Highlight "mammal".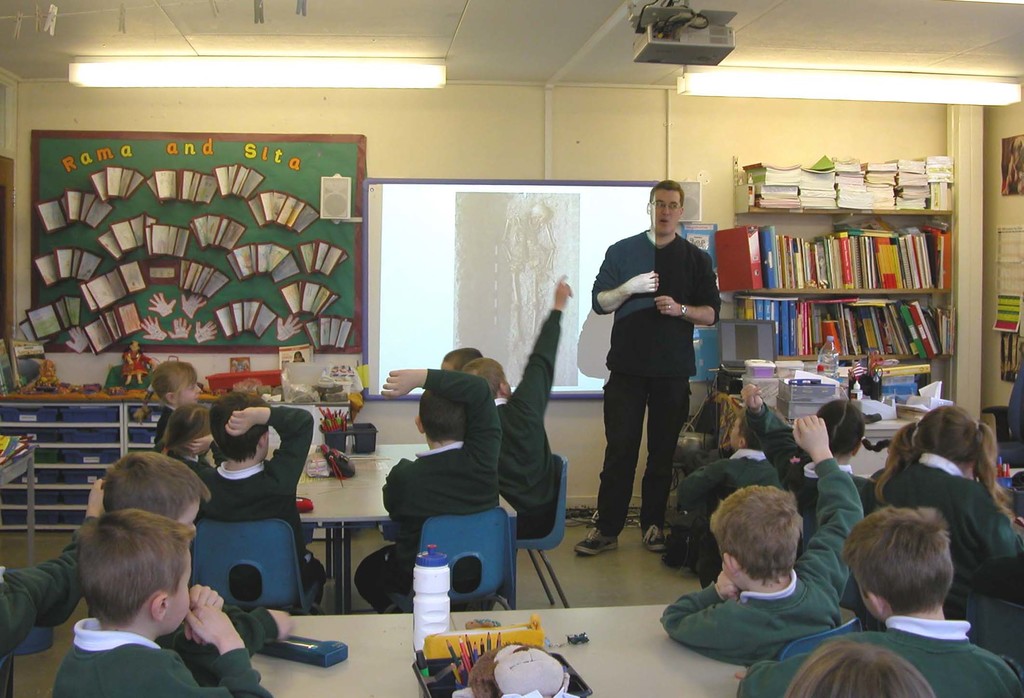
Highlighted region: 122,340,154,383.
